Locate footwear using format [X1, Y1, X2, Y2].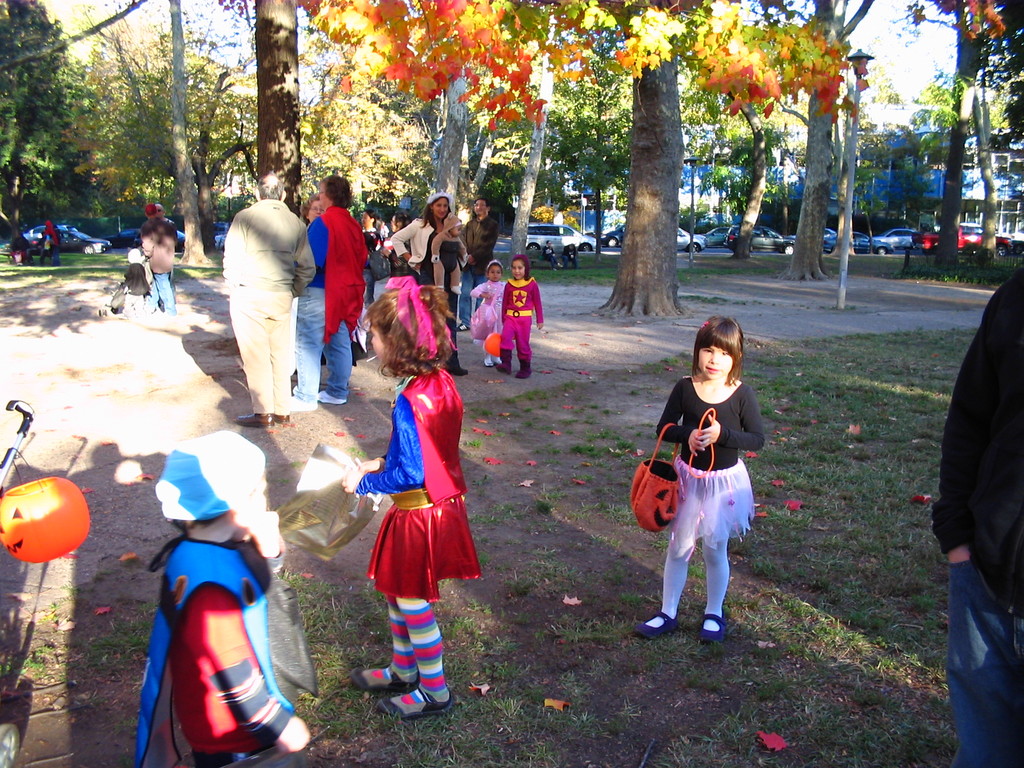
[373, 682, 454, 717].
